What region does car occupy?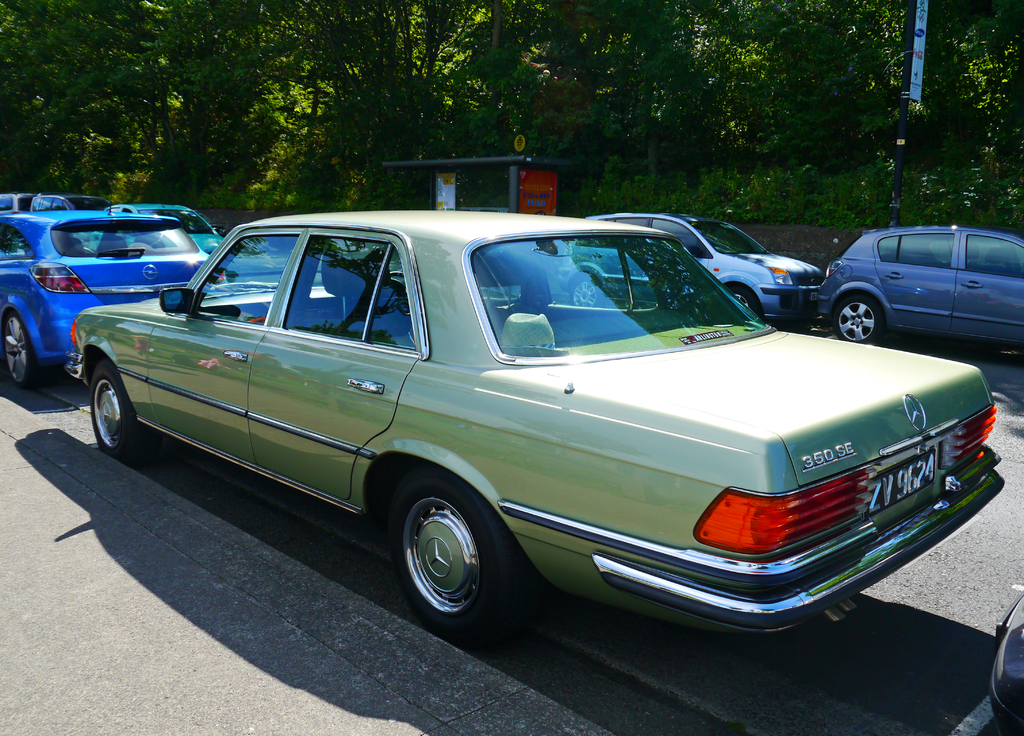
bbox=(0, 209, 204, 377).
